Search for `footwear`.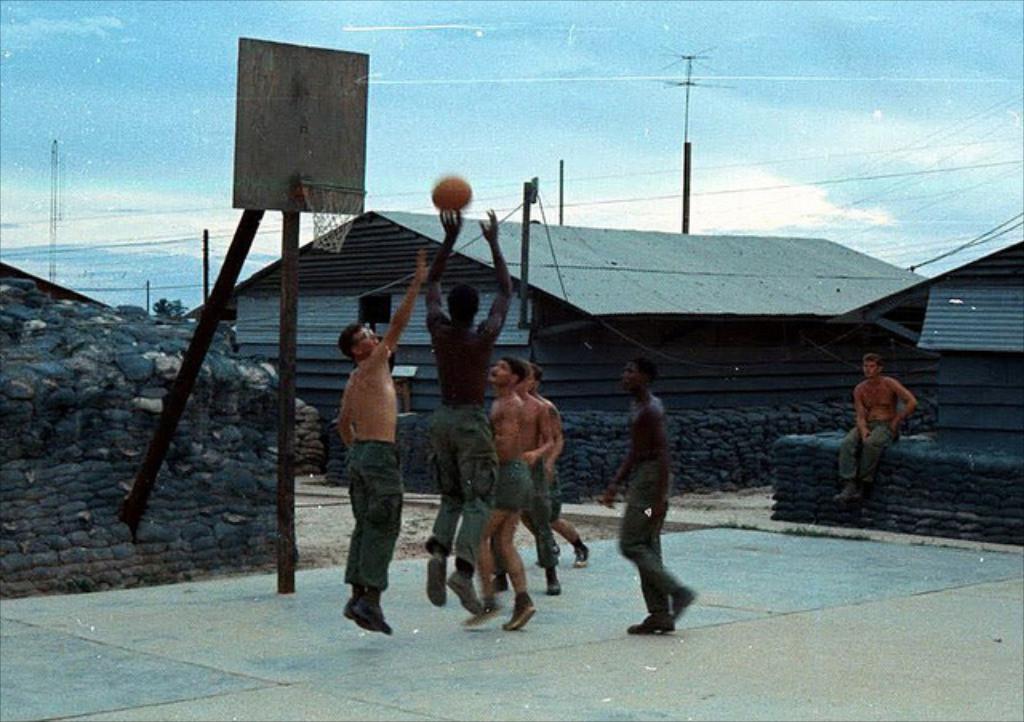
Found at {"x1": 349, "y1": 597, "x2": 390, "y2": 634}.
